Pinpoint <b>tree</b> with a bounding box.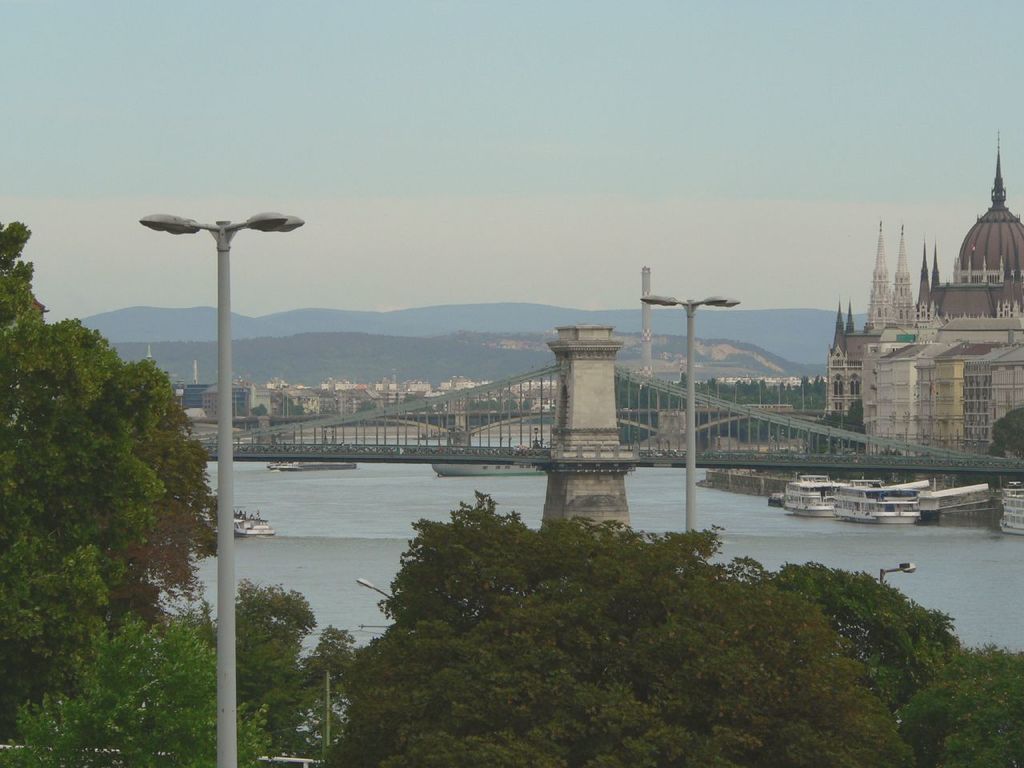
Rect(264, 394, 307, 426).
